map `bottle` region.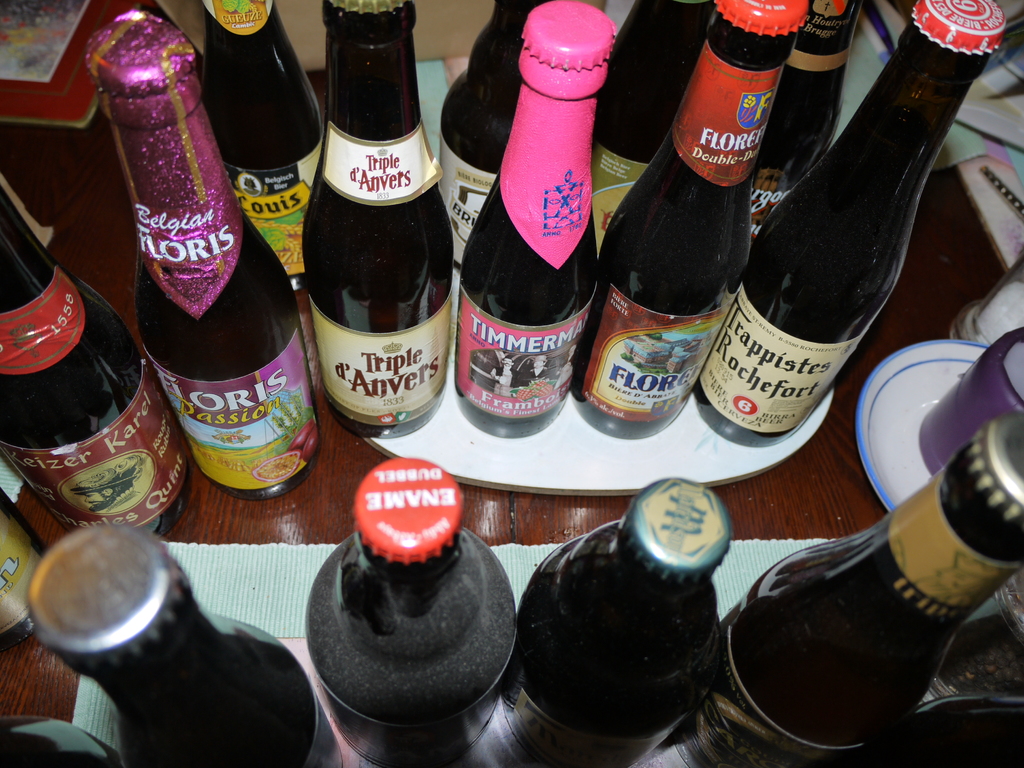
Mapped to Rect(690, 0, 1000, 451).
